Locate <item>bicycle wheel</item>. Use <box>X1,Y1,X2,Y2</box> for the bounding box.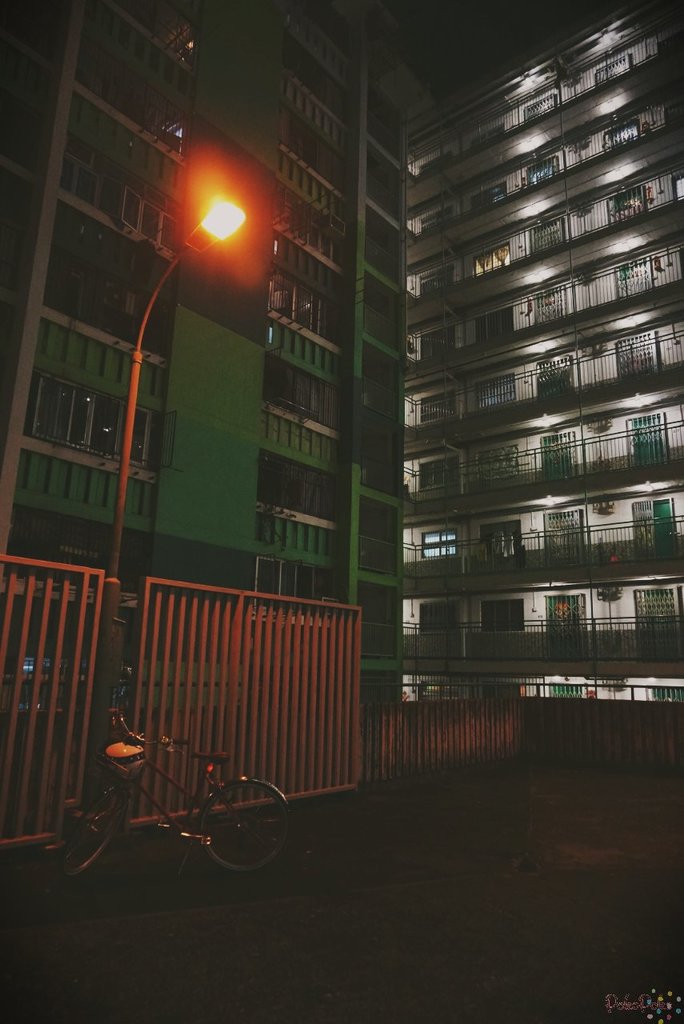
<box>186,784,286,874</box>.
